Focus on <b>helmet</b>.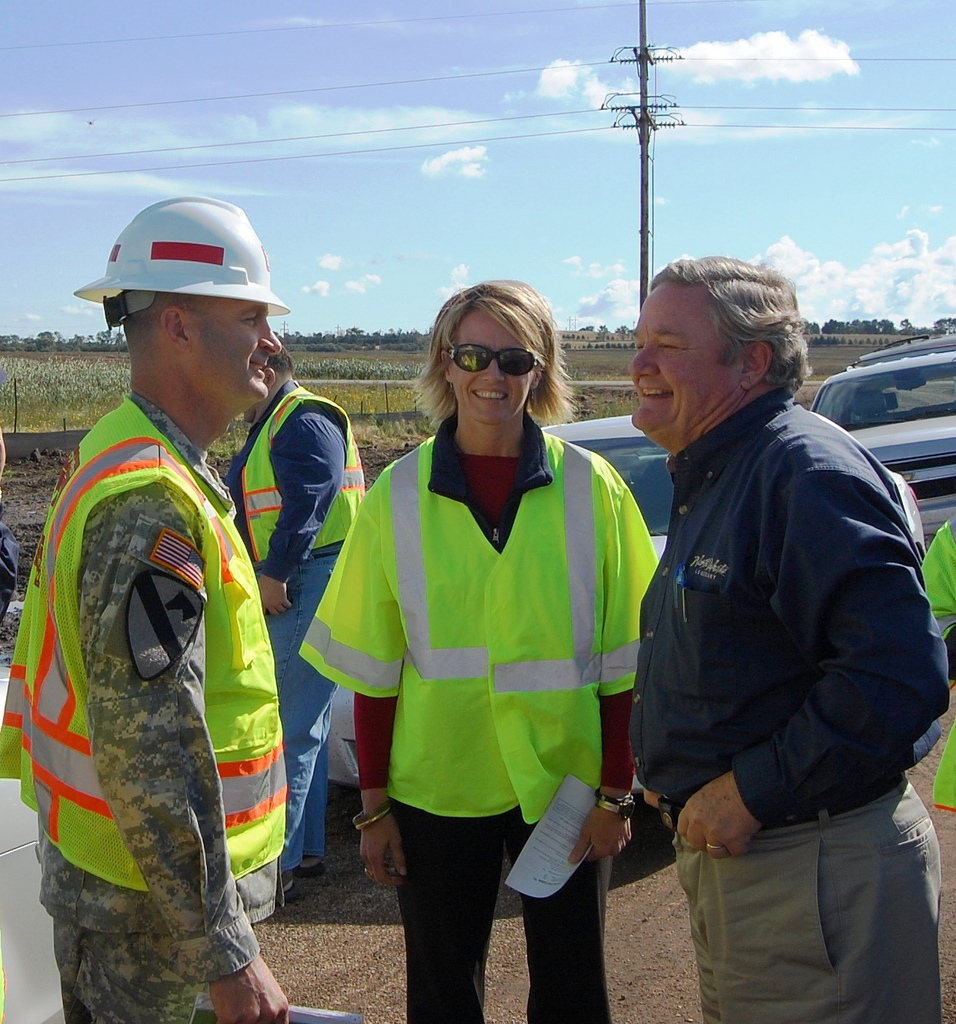
Focused at select_region(84, 204, 290, 400).
